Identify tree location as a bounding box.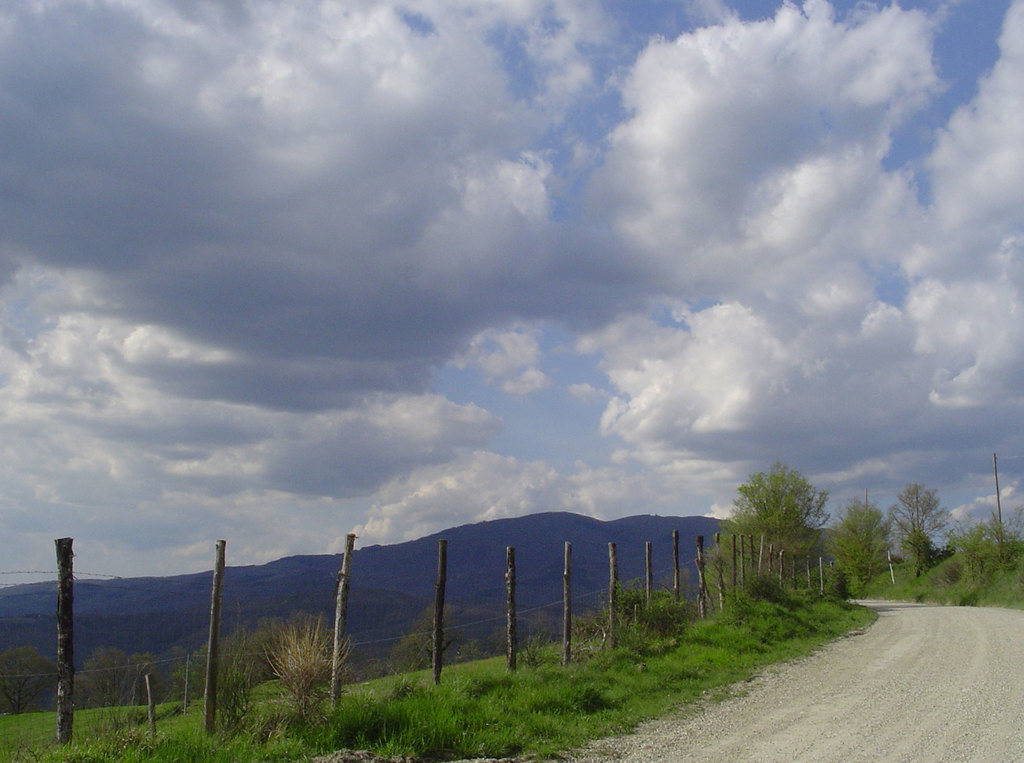
locate(824, 489, 897, 597).
